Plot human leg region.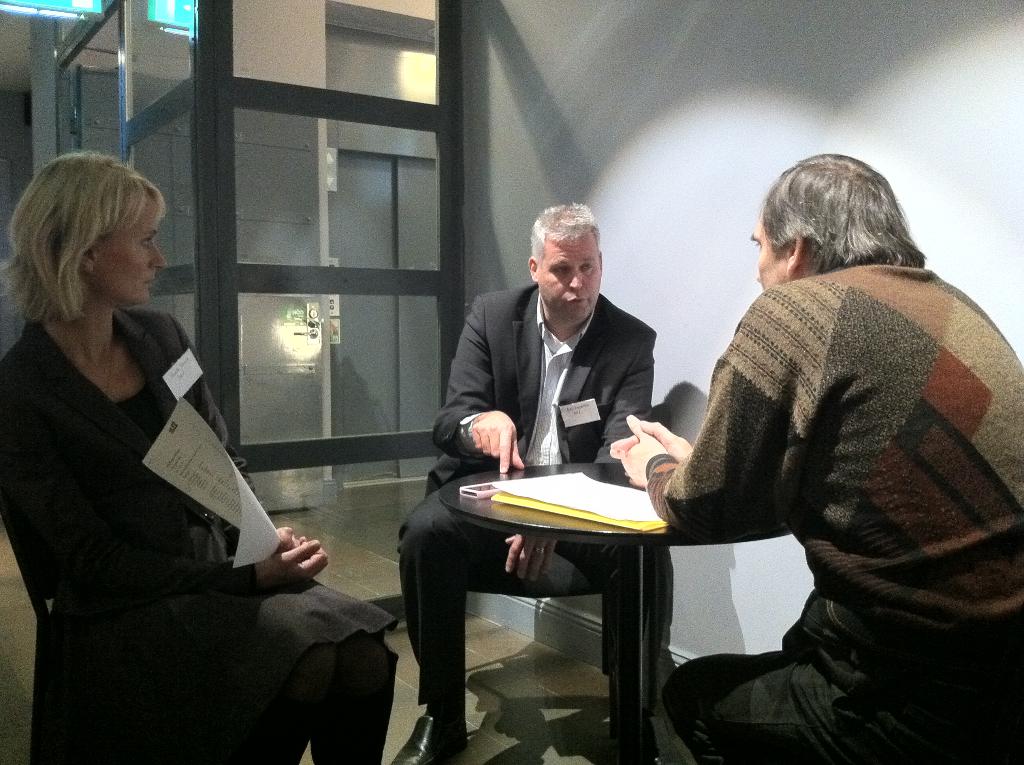
Plotted at select_region(220, 560, 394, 764).
